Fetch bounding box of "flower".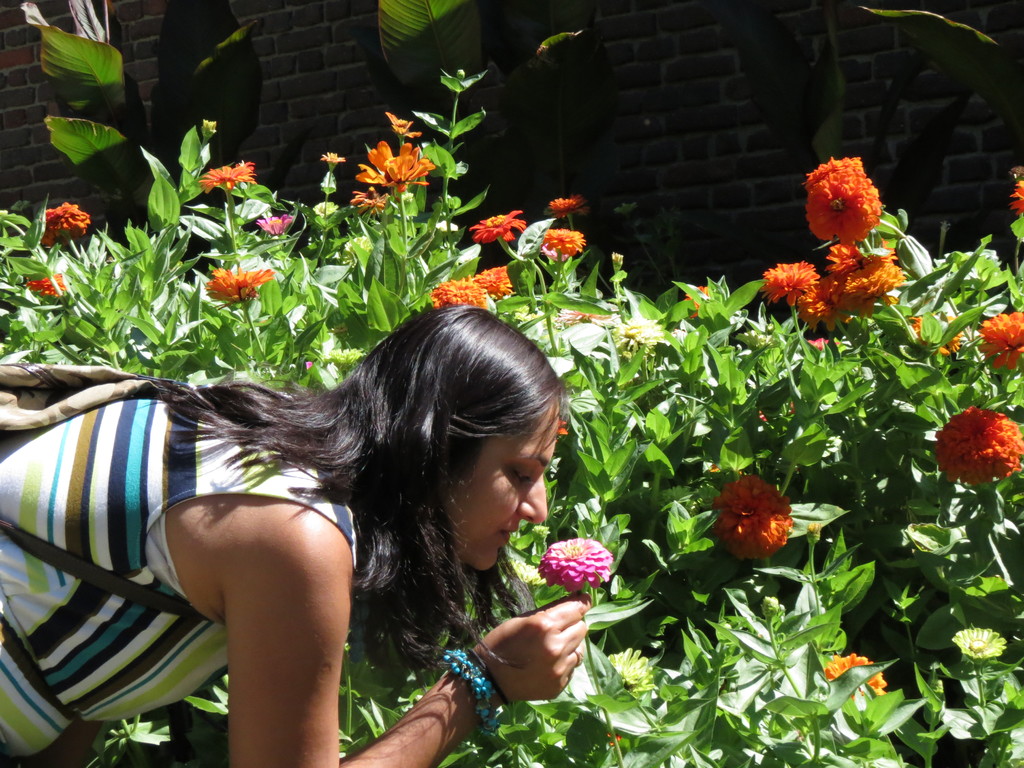
Bbox: (left=760, top=261, right=820, bottom=307).
